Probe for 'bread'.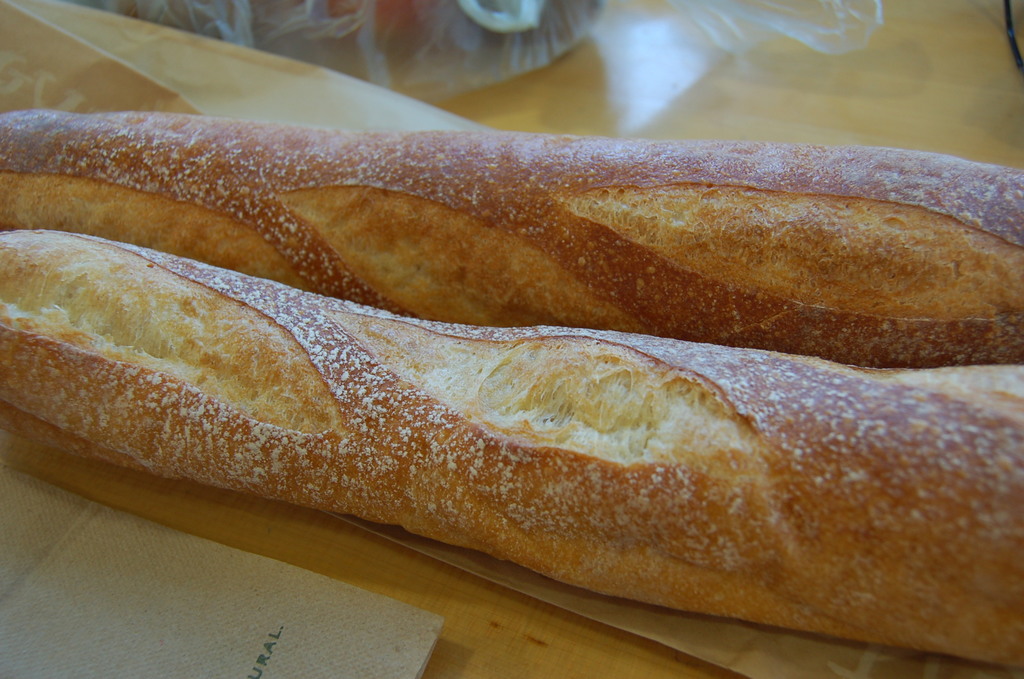
Probe result: [0, 228, 1023, 676].
